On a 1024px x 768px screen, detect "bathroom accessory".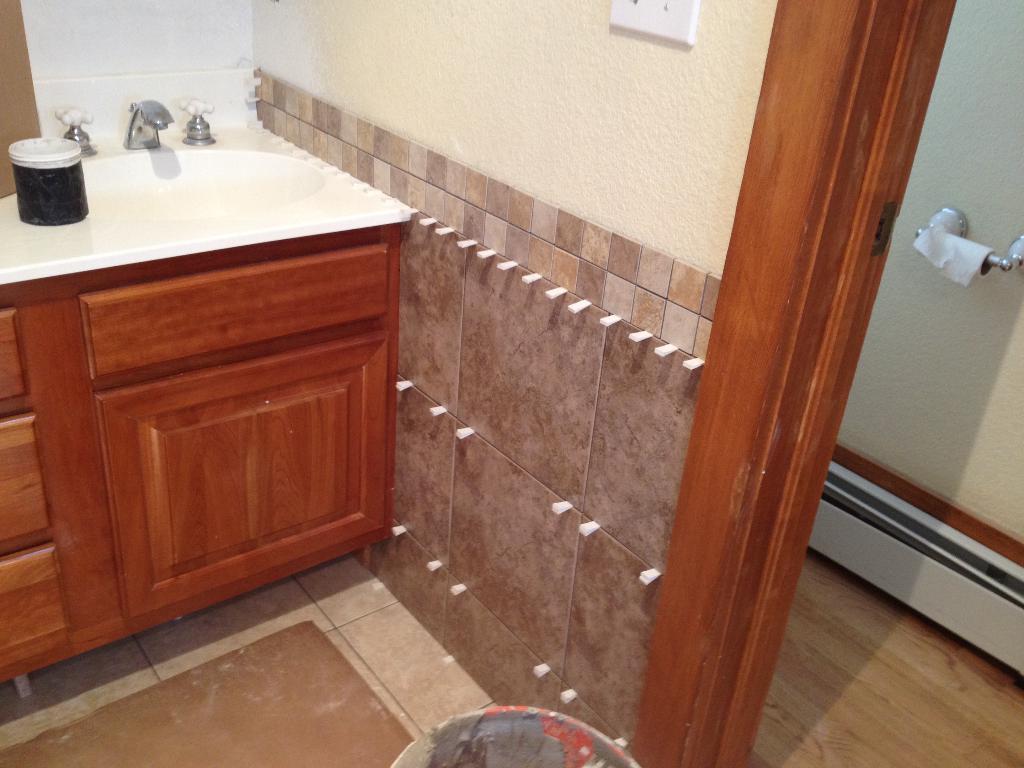
rect(174, 94, 214, 143).
